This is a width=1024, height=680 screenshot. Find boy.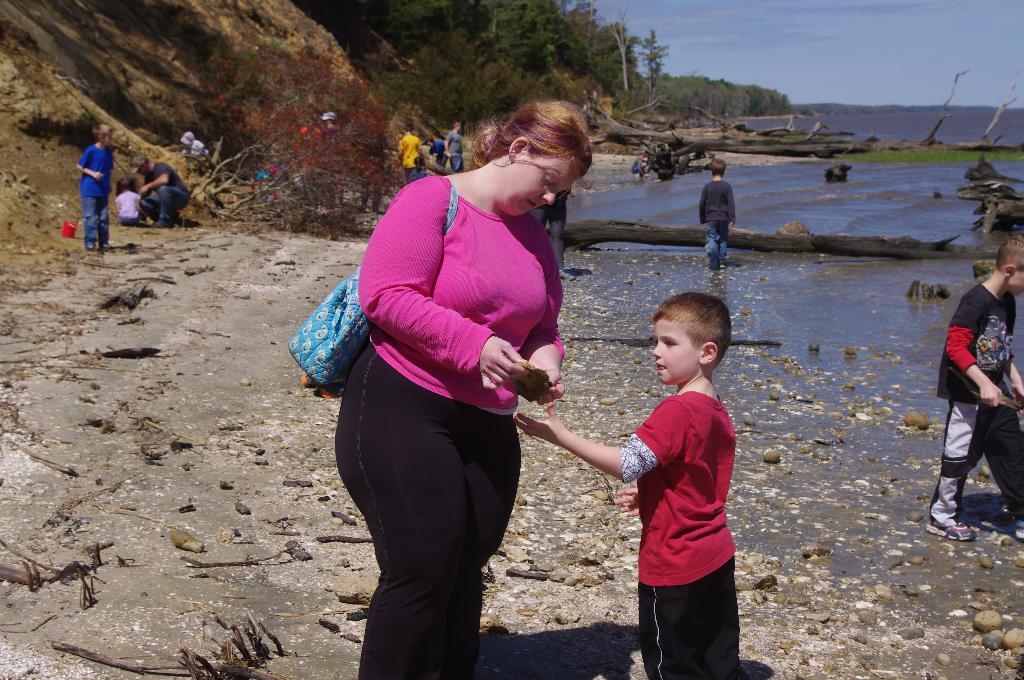
Bounding box: region(696, 160, 736, 270).
